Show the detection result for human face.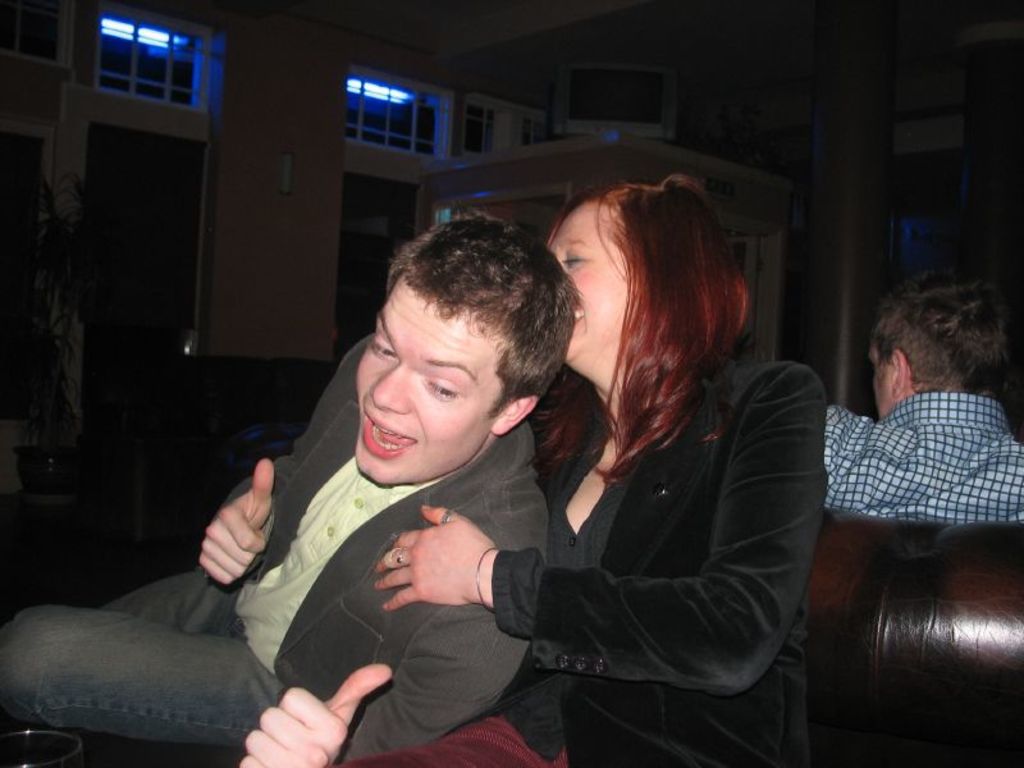
(x1=545, y1=201, x2=626, y2=362).
